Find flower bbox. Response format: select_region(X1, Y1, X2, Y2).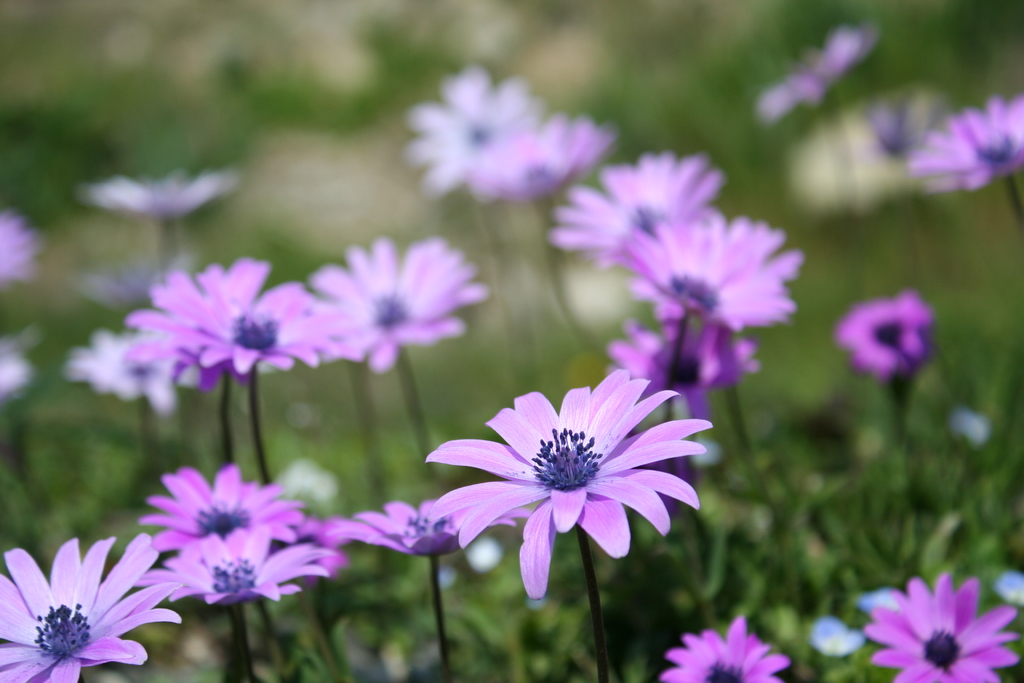
select_region(904, 94, 1023, 189).
